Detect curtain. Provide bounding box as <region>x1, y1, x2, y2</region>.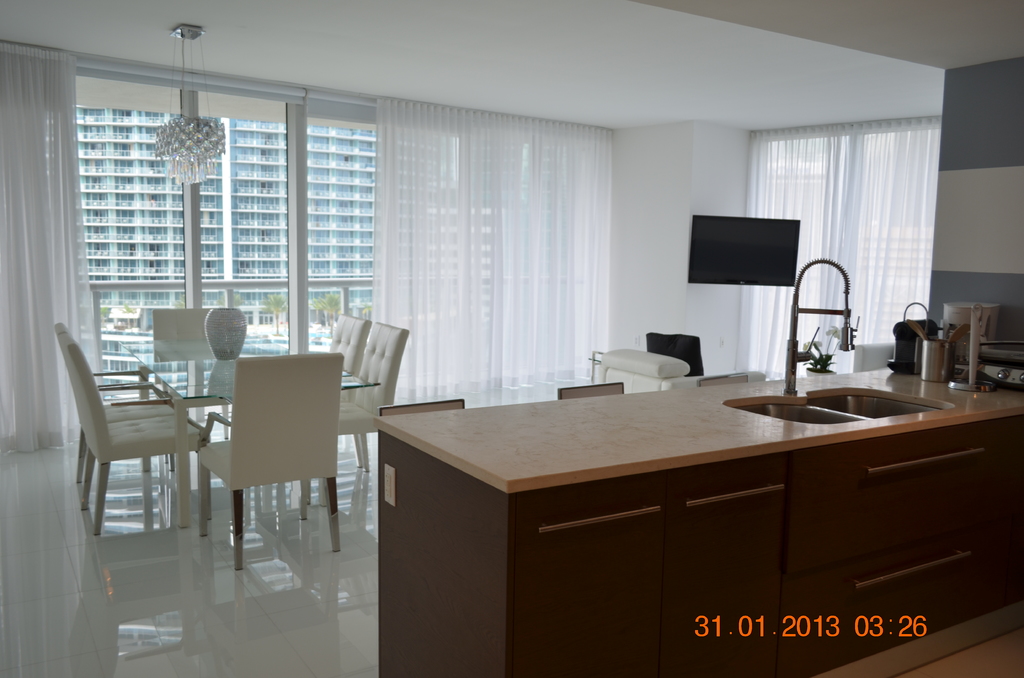
<region>362, 92, 614, 424</region>.
